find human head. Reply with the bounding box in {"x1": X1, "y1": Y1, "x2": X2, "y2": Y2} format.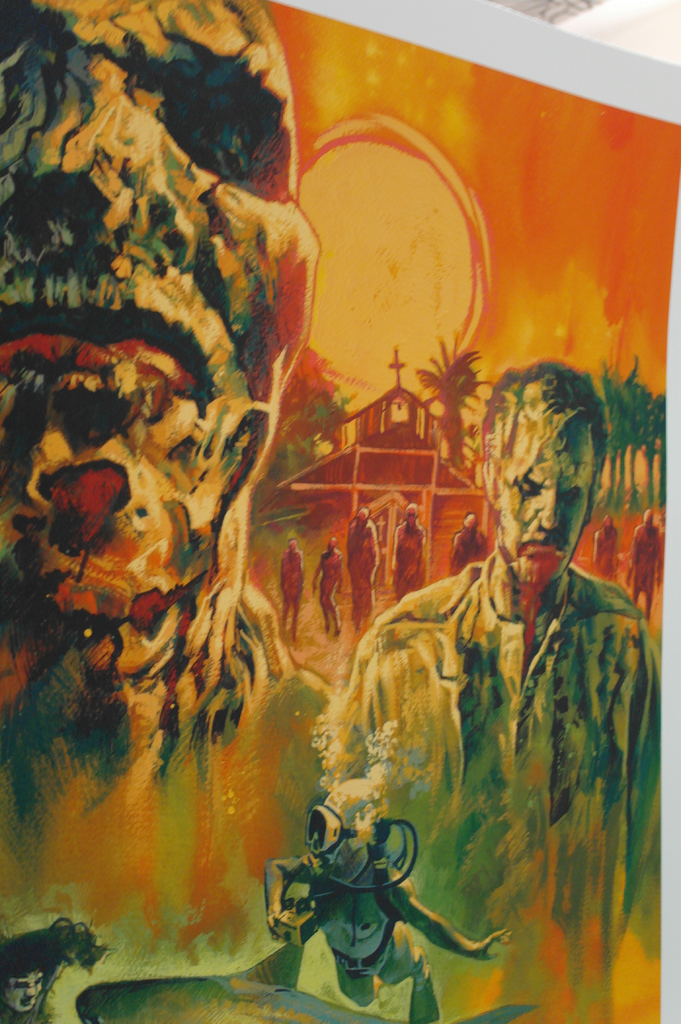
{"x1": 348, "y1": 508, "x2": 373, "y2": 534}.
